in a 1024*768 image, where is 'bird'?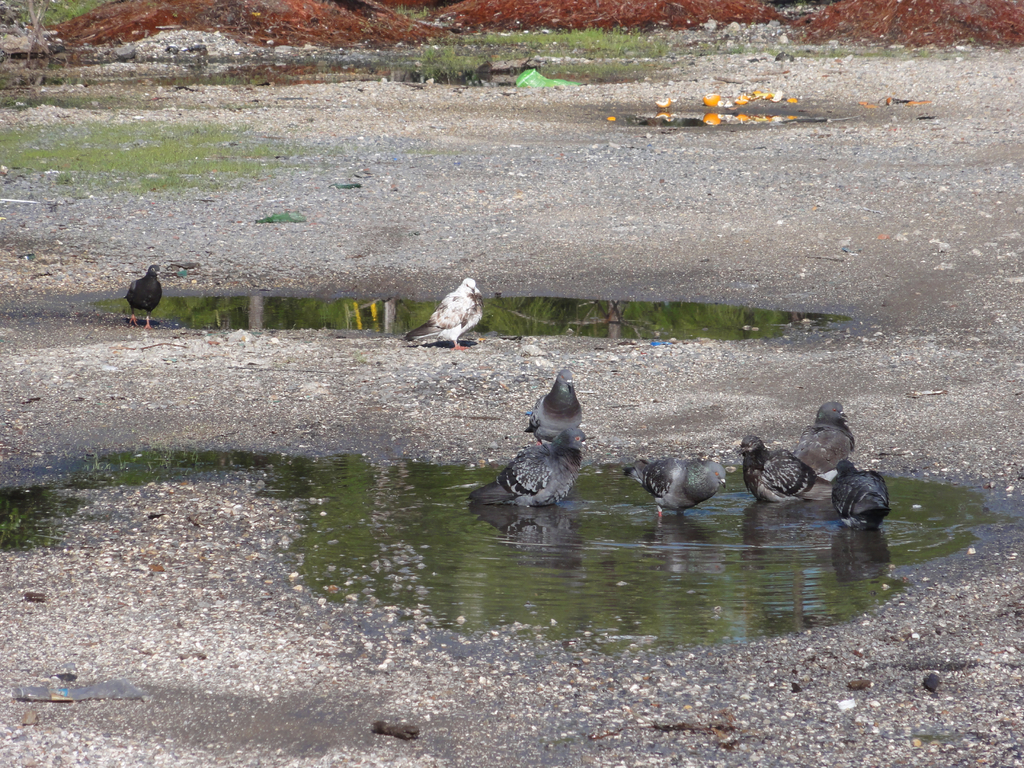
bbox=(114, 256, 163, 335).
